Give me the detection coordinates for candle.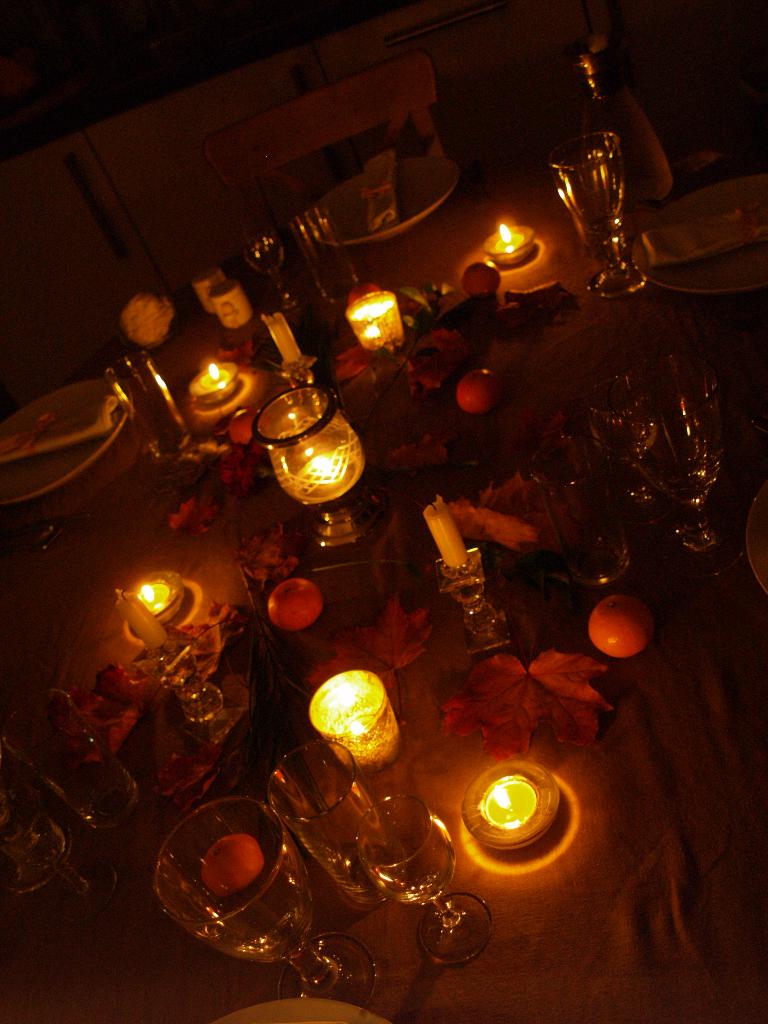
select_region(303, 673, 410, 768).
